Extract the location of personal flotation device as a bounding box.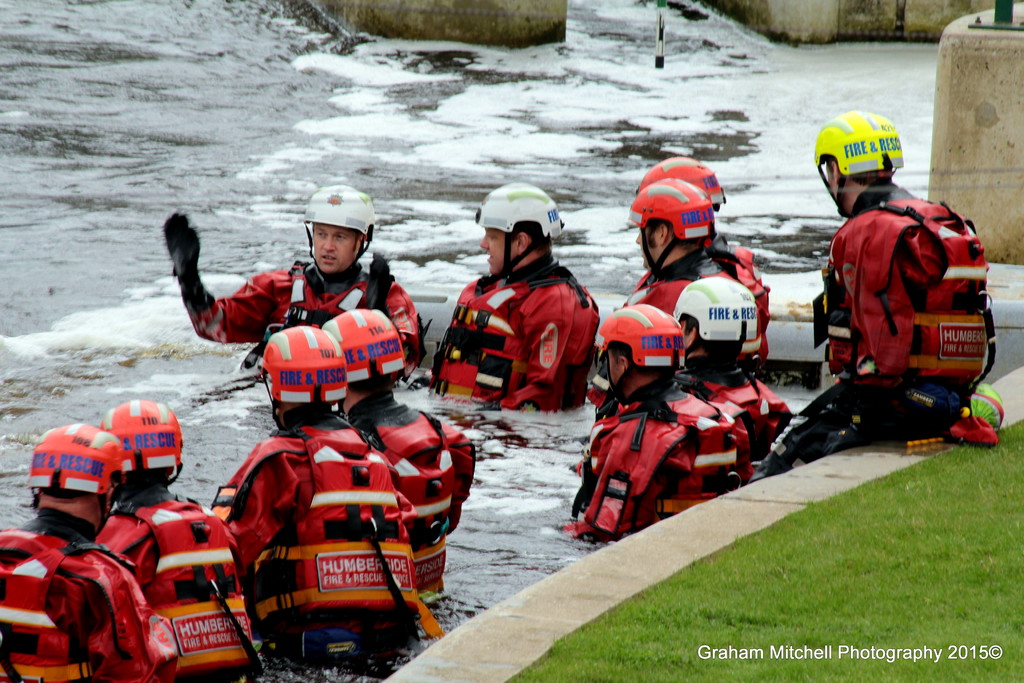
detection(442, 248, 570, 431).
